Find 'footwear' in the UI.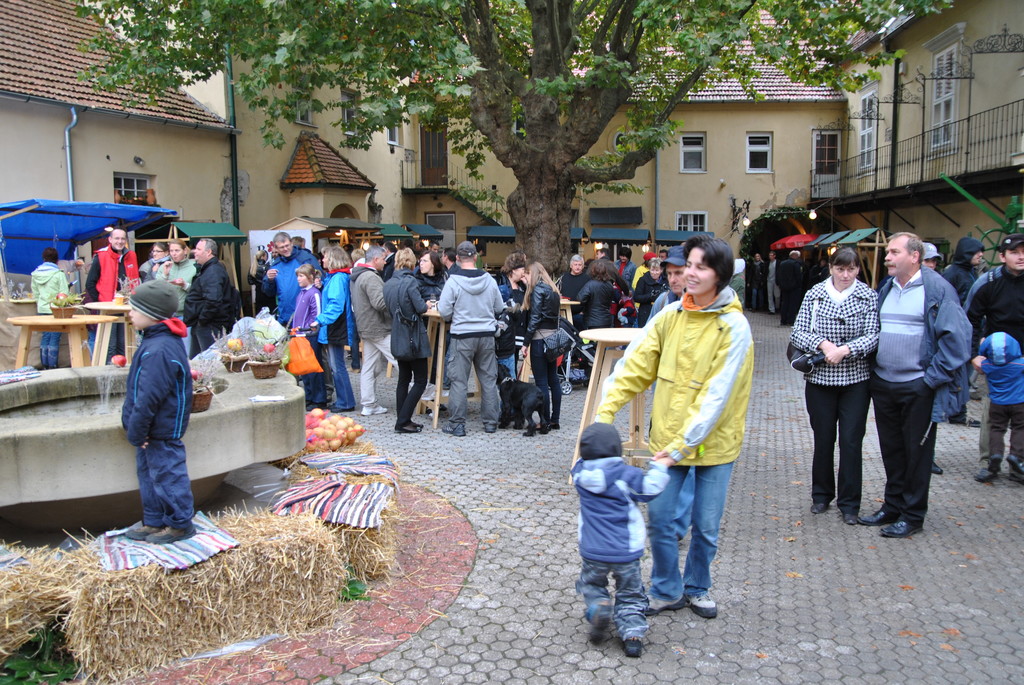
UI element at l=974, t=460, r=995, b=480.
